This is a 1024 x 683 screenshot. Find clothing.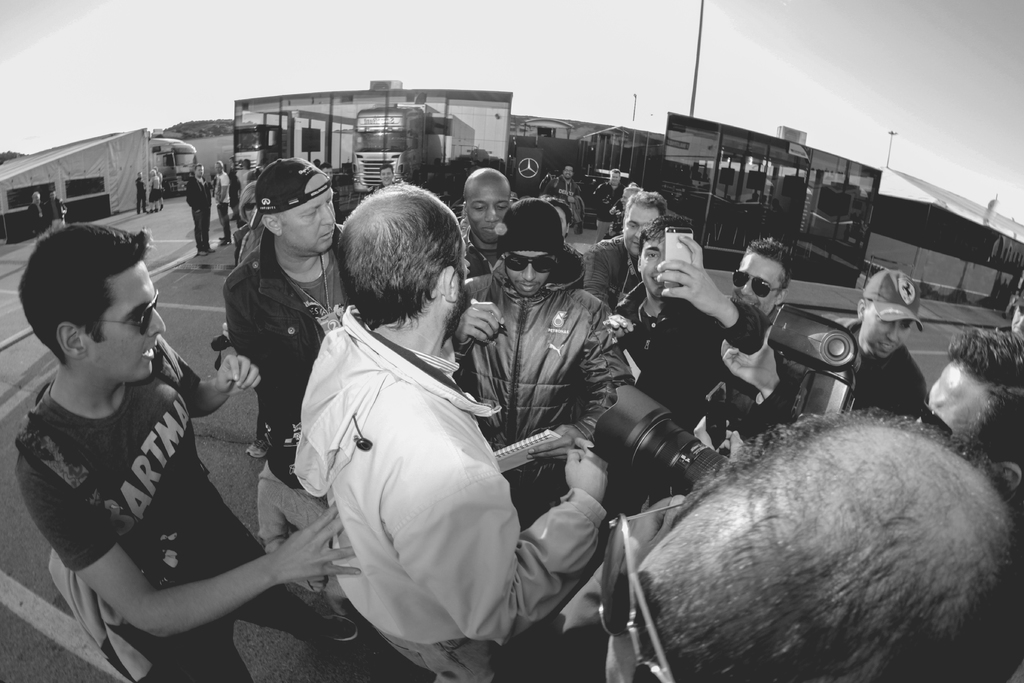
Bounding box: Rect(133, 177, 153, 208).
